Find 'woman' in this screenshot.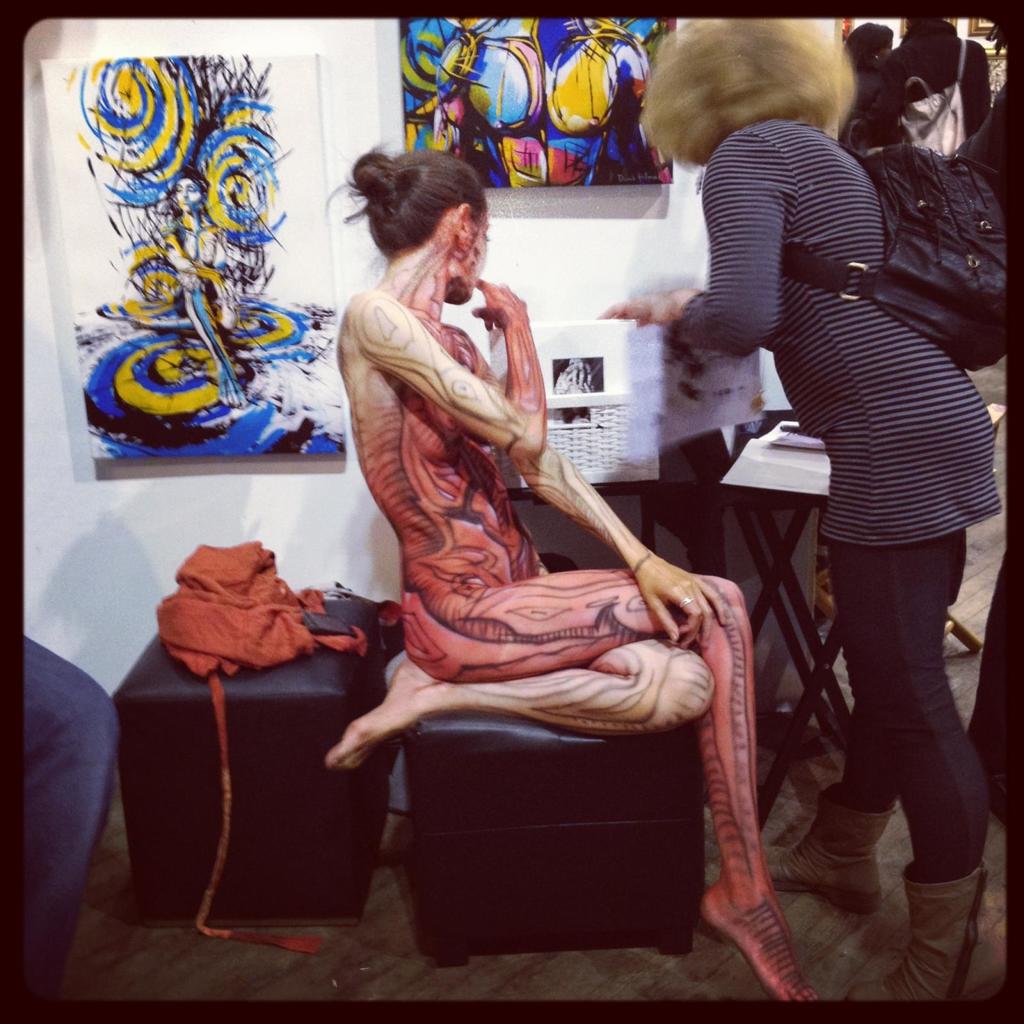
The bounding box for 'woman' is <box>601,19,1009,1007</box>.
